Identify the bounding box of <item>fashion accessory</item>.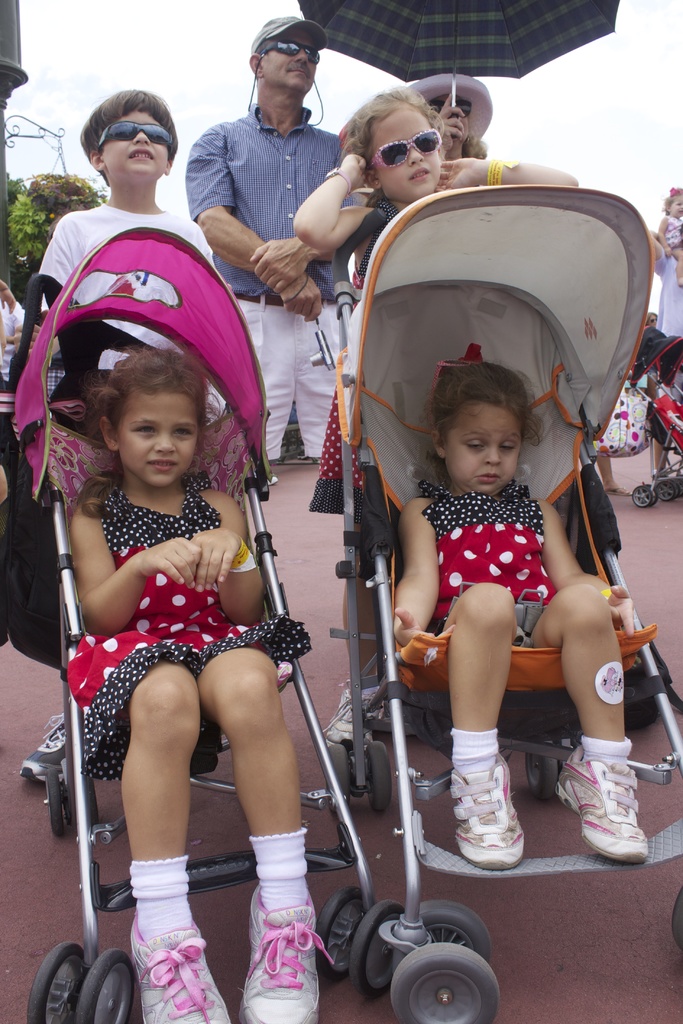
232/554/258/575.
